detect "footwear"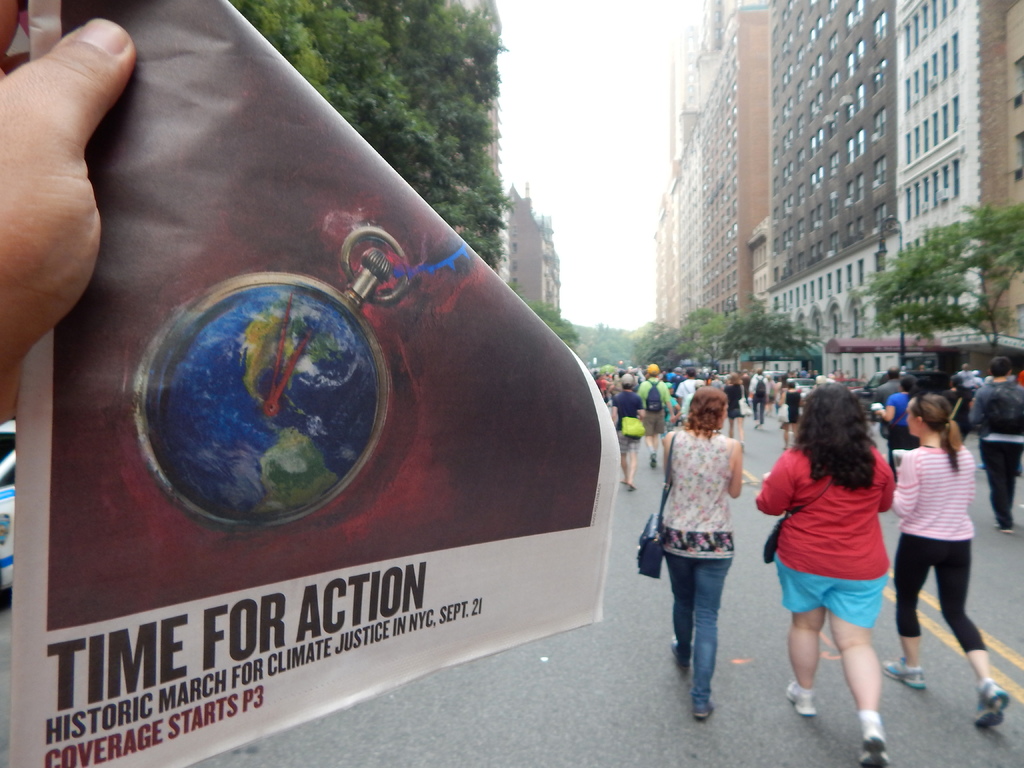
[left=694, top=701, right=716, bottom=719]
